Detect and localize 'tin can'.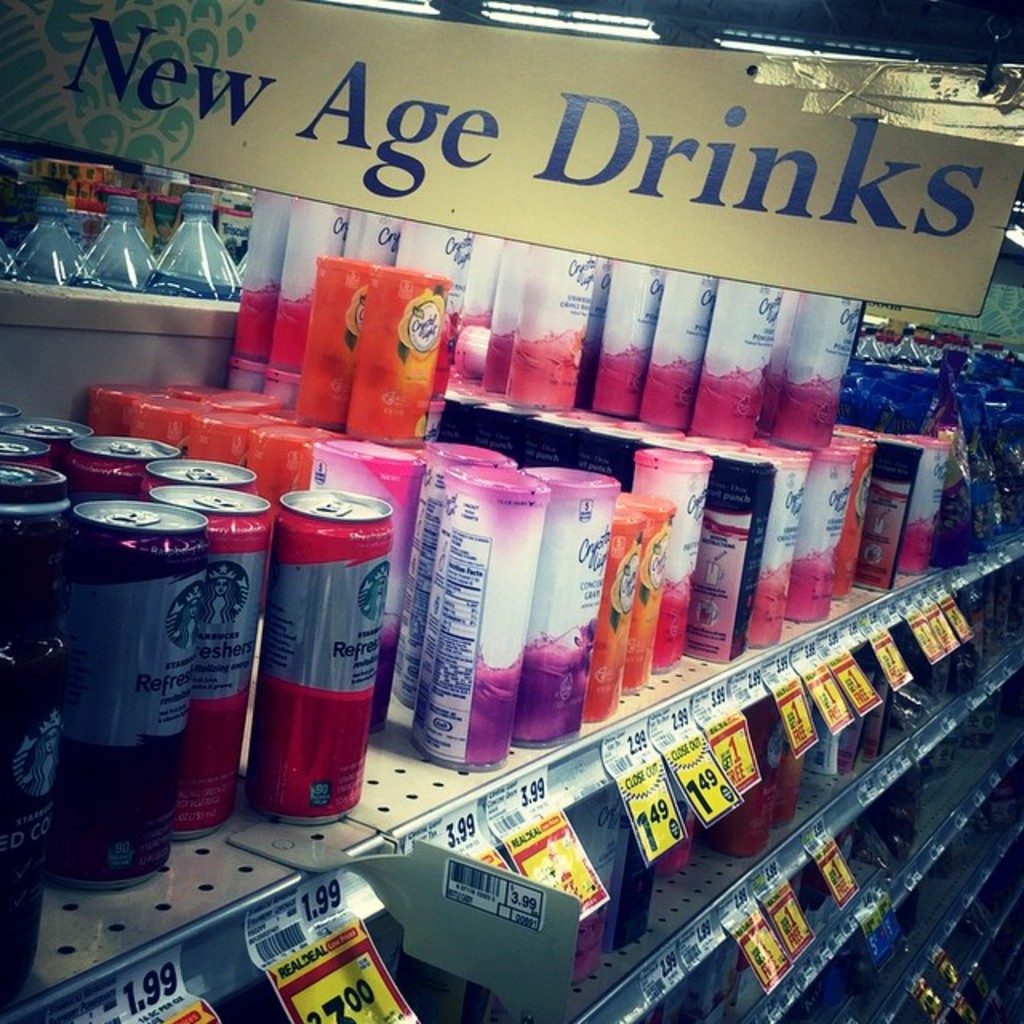
Localized at {"left": 709, "top": 458, "right": 771, "bottom": 678}.
